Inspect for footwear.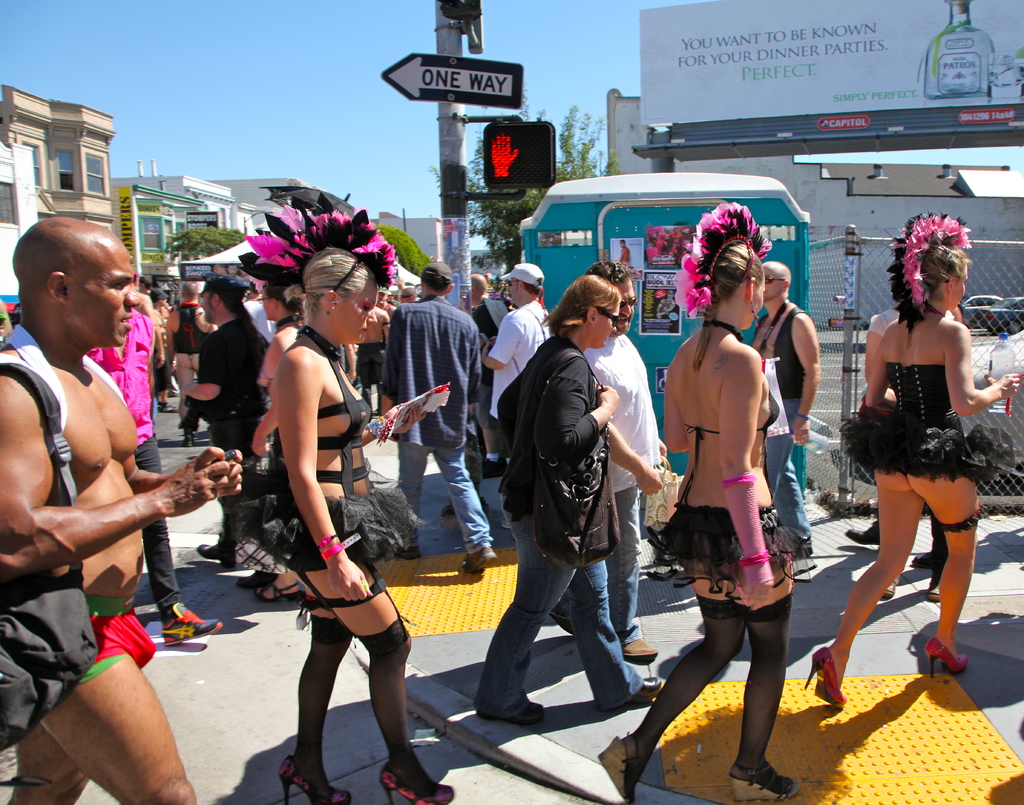
Inspection: (549, 601, 580, 637).
